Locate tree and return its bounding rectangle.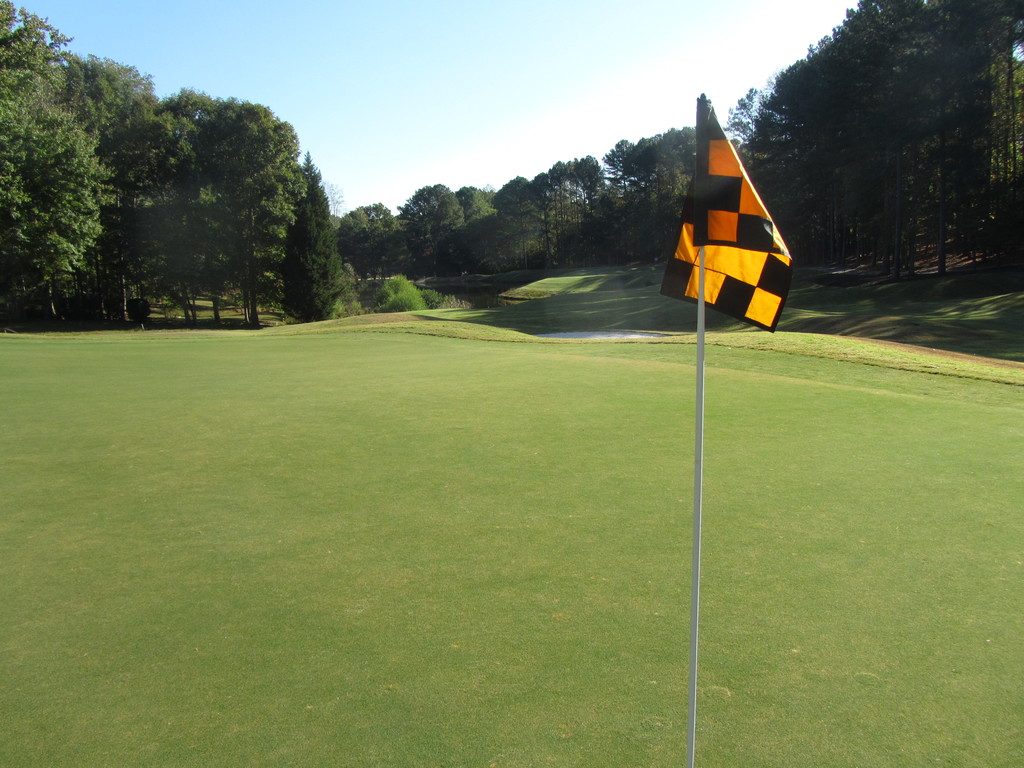
[left=494, top=166, right=541, bottom=209].
